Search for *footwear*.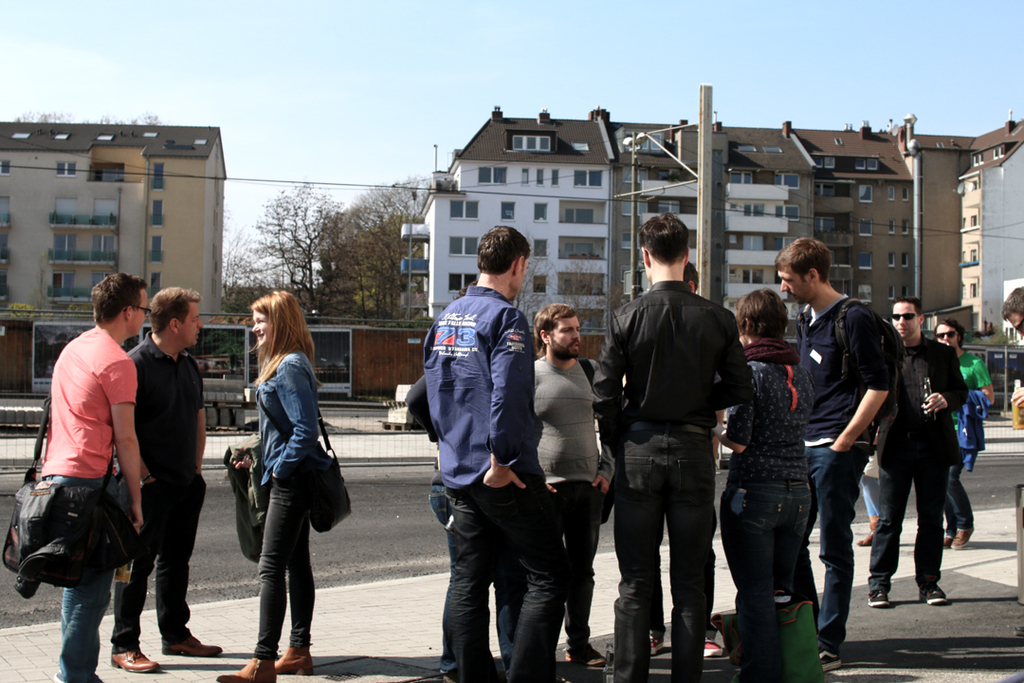
Found at box(108, 646, 159, 674).
